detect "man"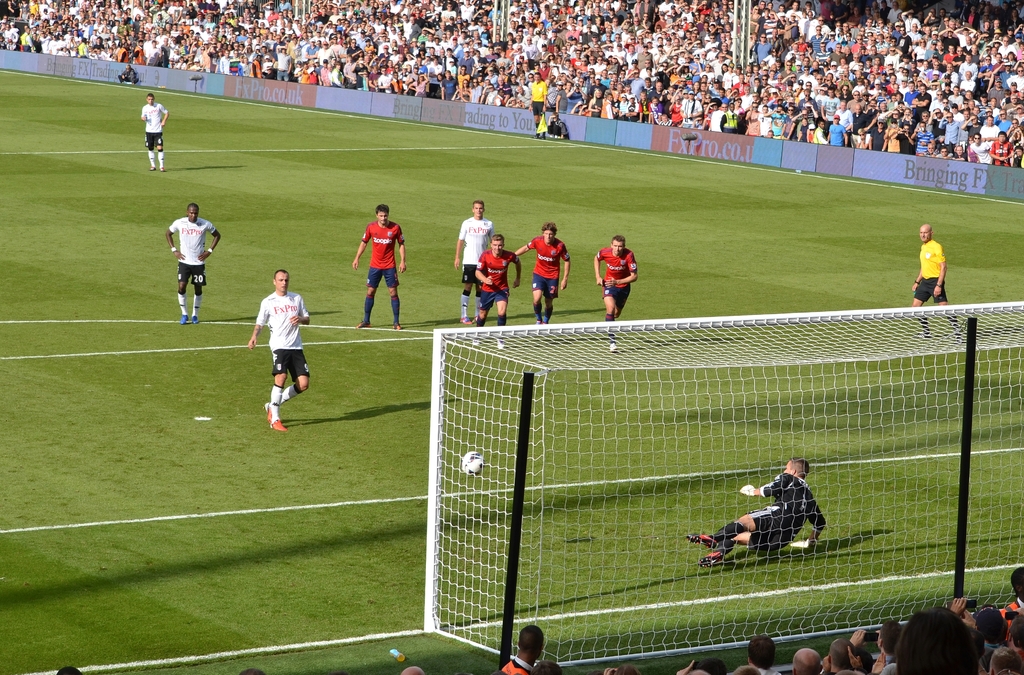
box=[453, 200, 493, 329]
